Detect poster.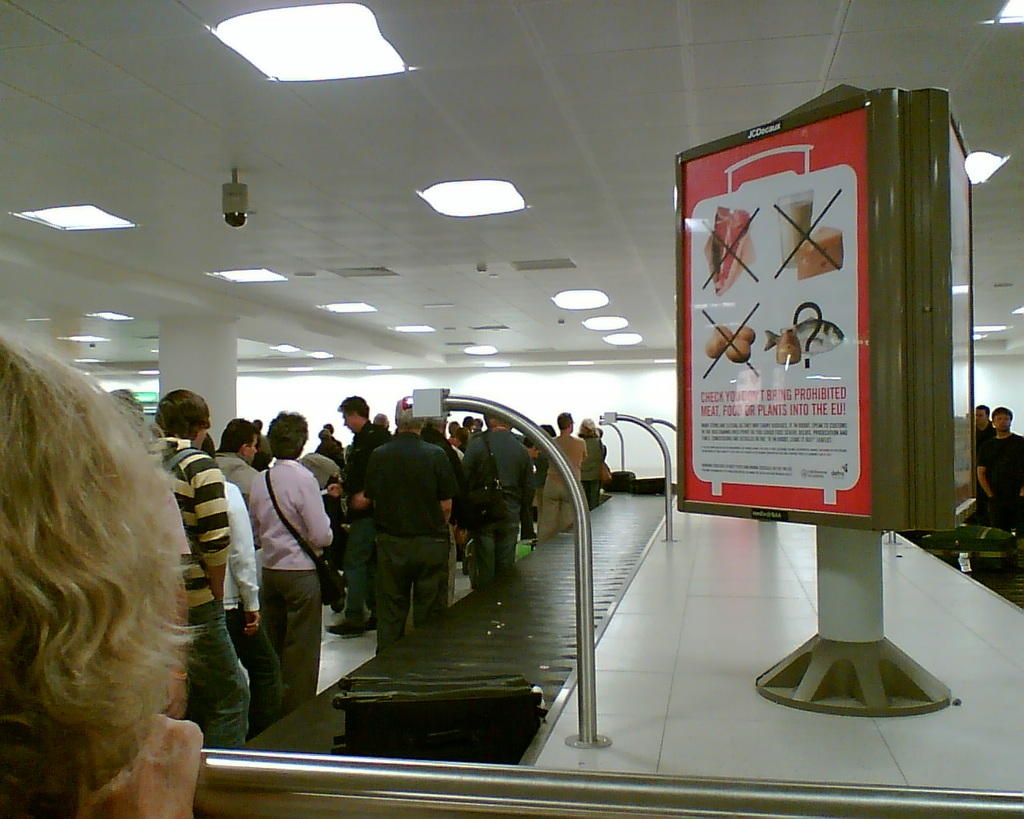
Detected at pyautogui.locateOnScreen(680, 111, 869, 517).
